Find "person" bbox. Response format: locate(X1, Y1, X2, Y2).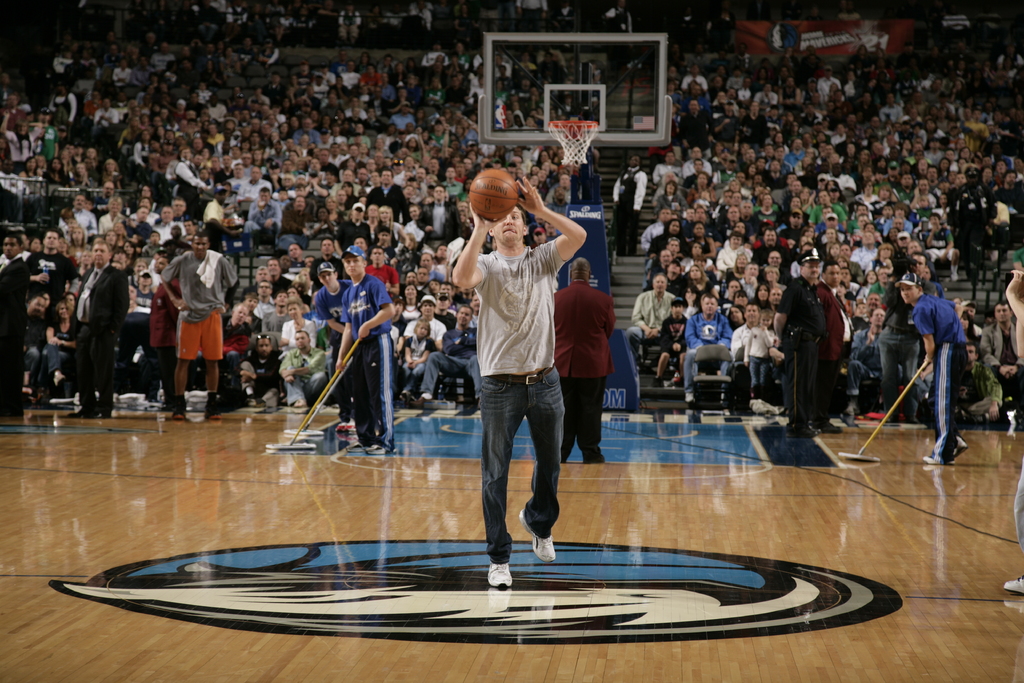
locate(92, 94, 120, 120).
